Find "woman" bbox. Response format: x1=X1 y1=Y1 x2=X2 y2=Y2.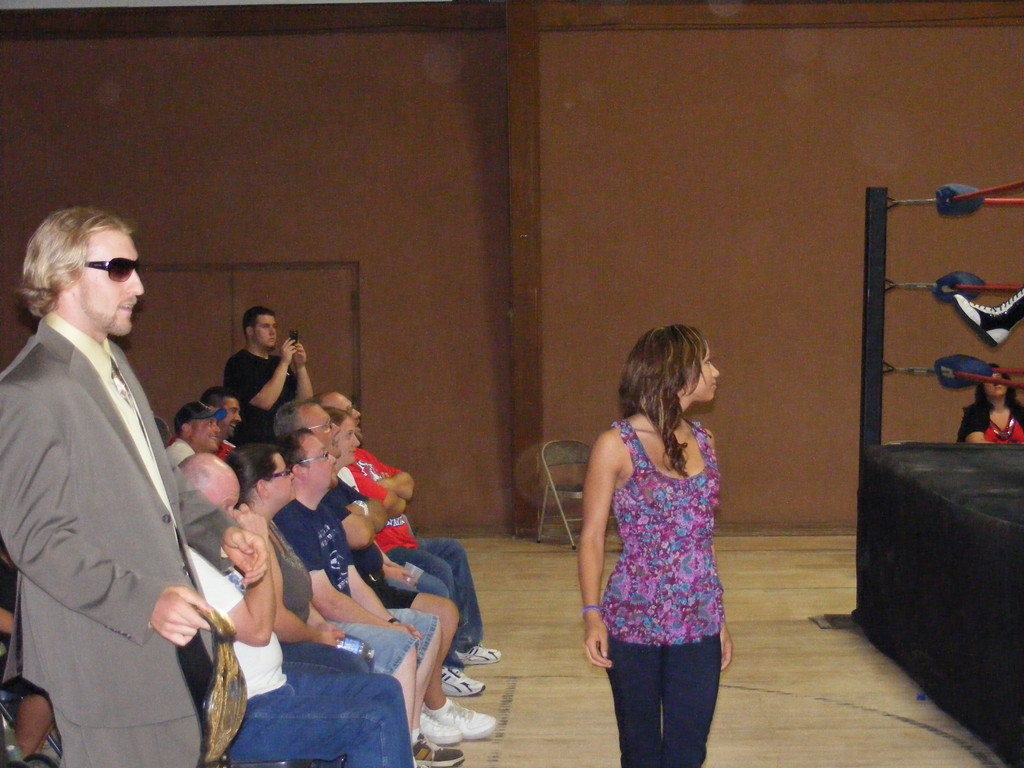
x1=575 y1=307 x2=745 y2=765.
